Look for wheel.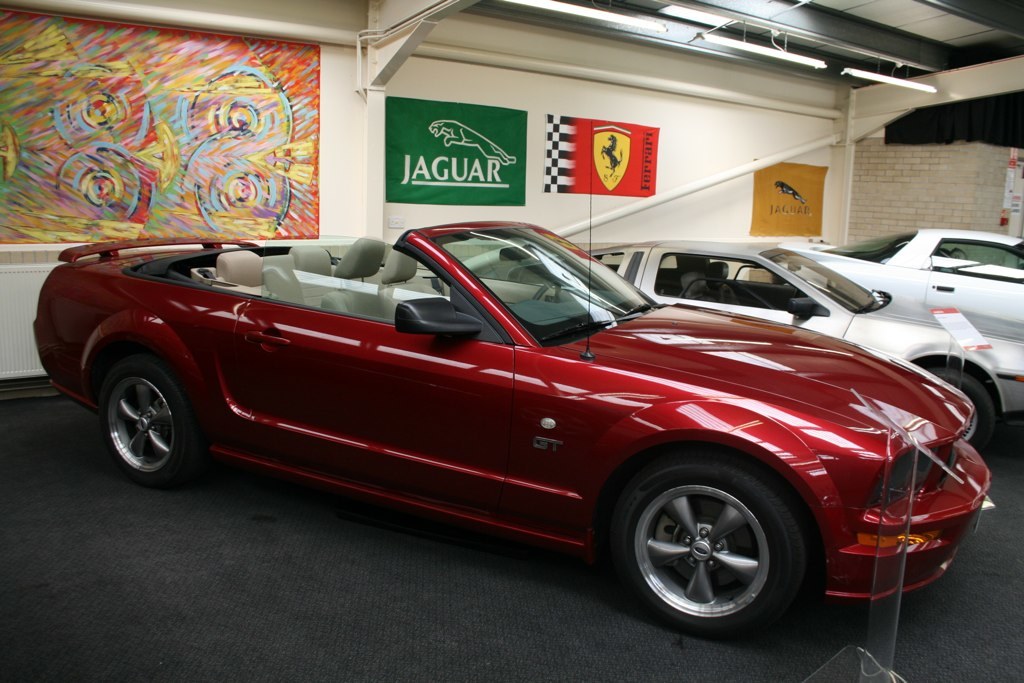
Found: box=[535, 277, 562, 297].
